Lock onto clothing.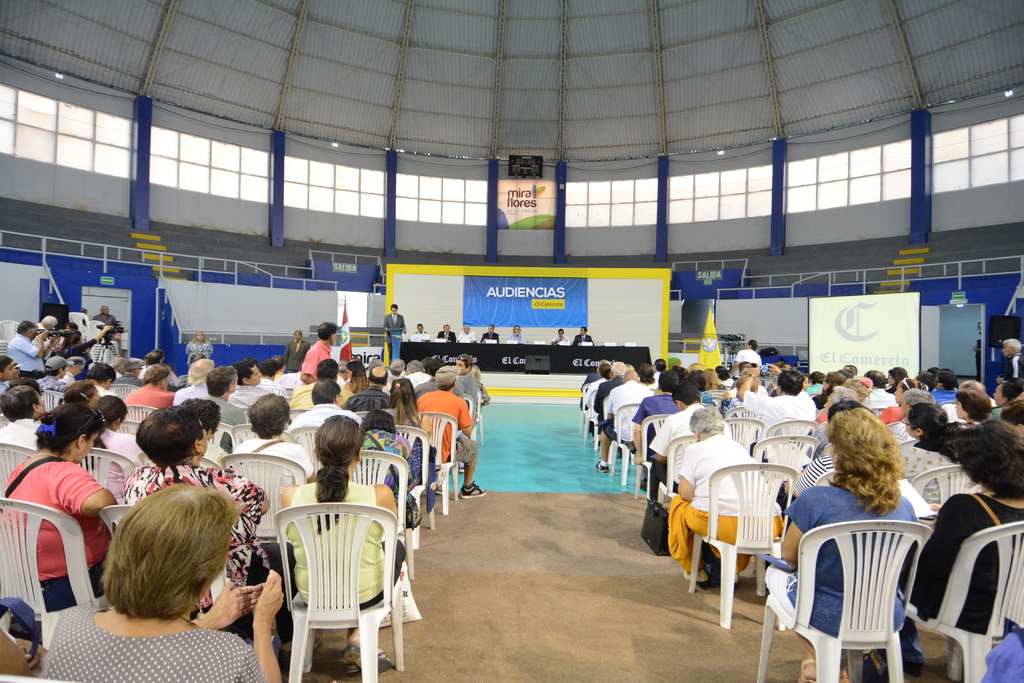
Locked: (611, 380, 648, 457).
